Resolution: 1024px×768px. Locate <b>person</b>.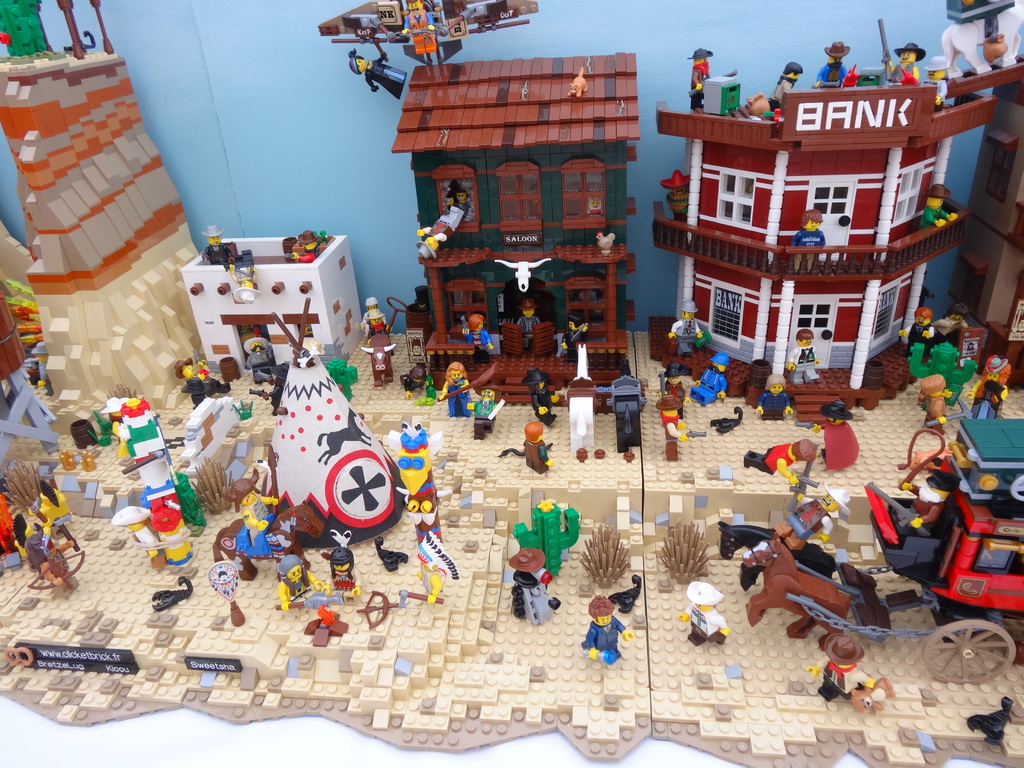
l=347, t=56, r=406, b=106.
